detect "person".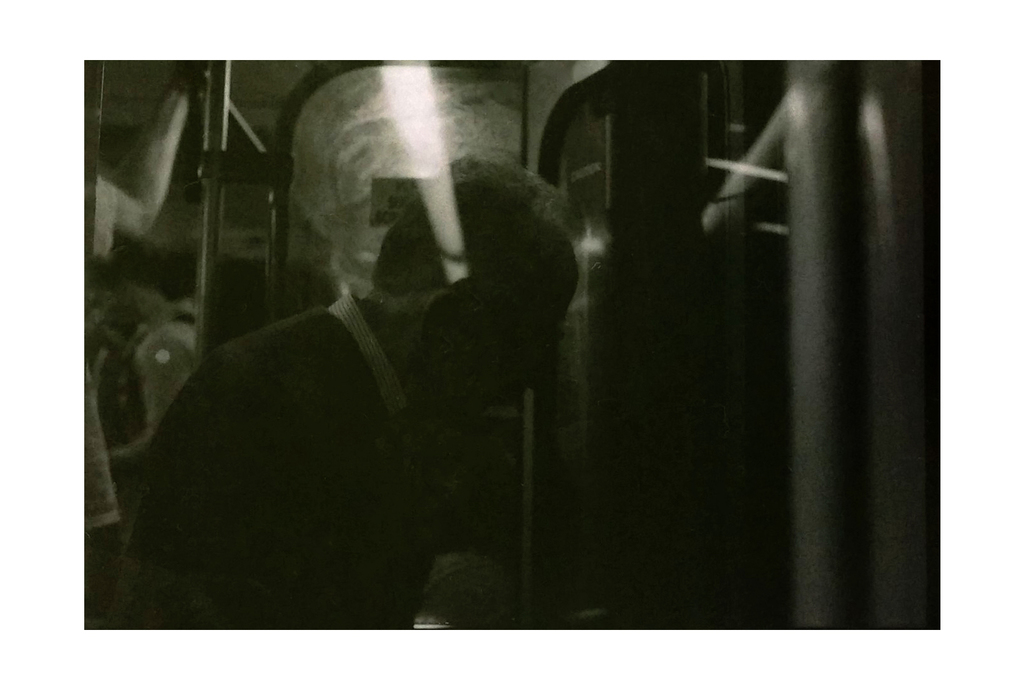
Detected at [97,176,582,633].
